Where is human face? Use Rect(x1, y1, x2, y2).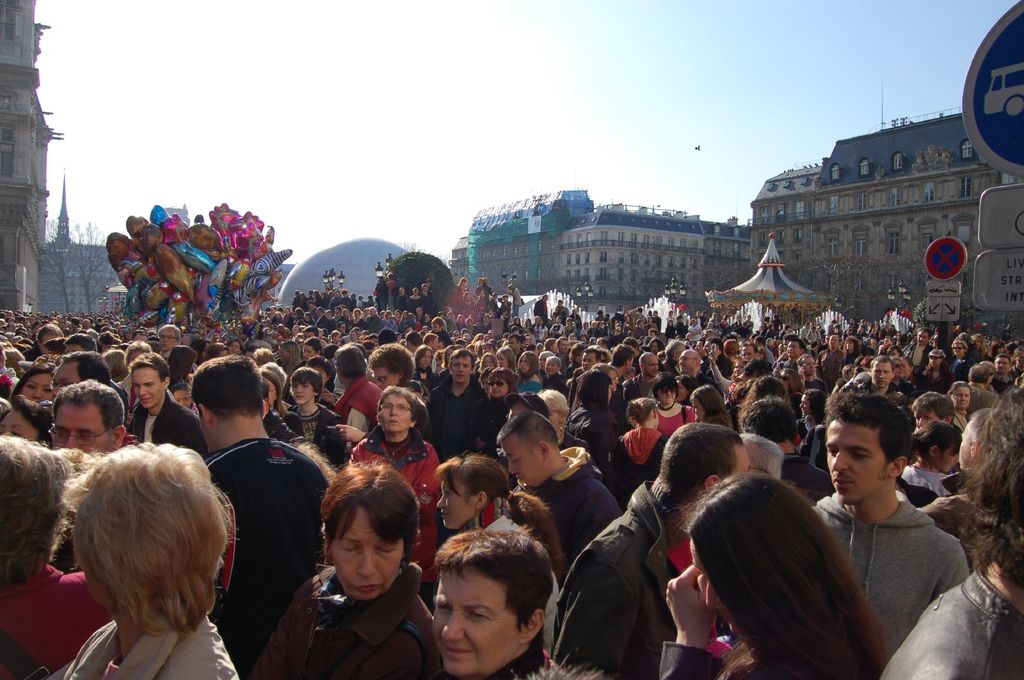
Rect(419, 349, 433, 370).
